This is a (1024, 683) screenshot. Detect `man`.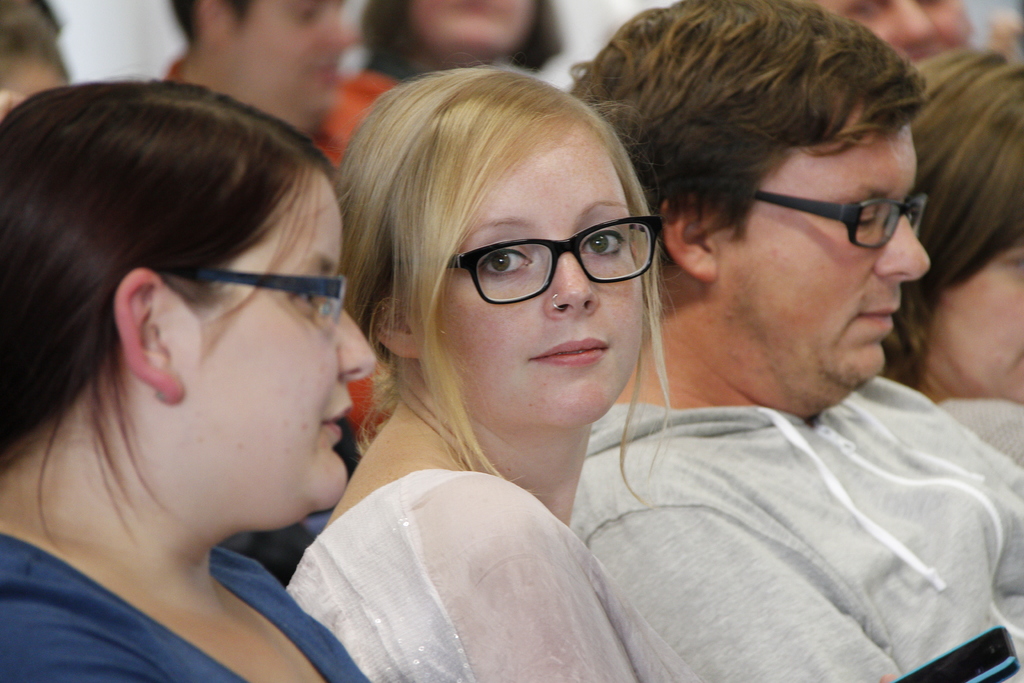
bbox=[569, 0, 1023, 682].
